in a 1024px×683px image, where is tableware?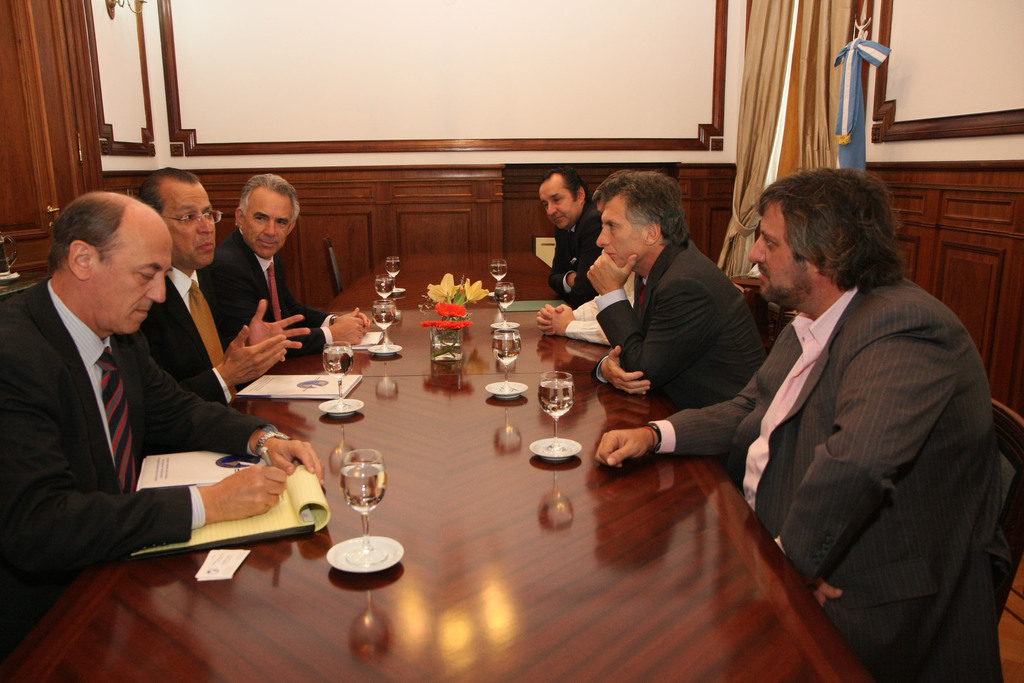
(left=374, top=276, right=394, bottom=302).
